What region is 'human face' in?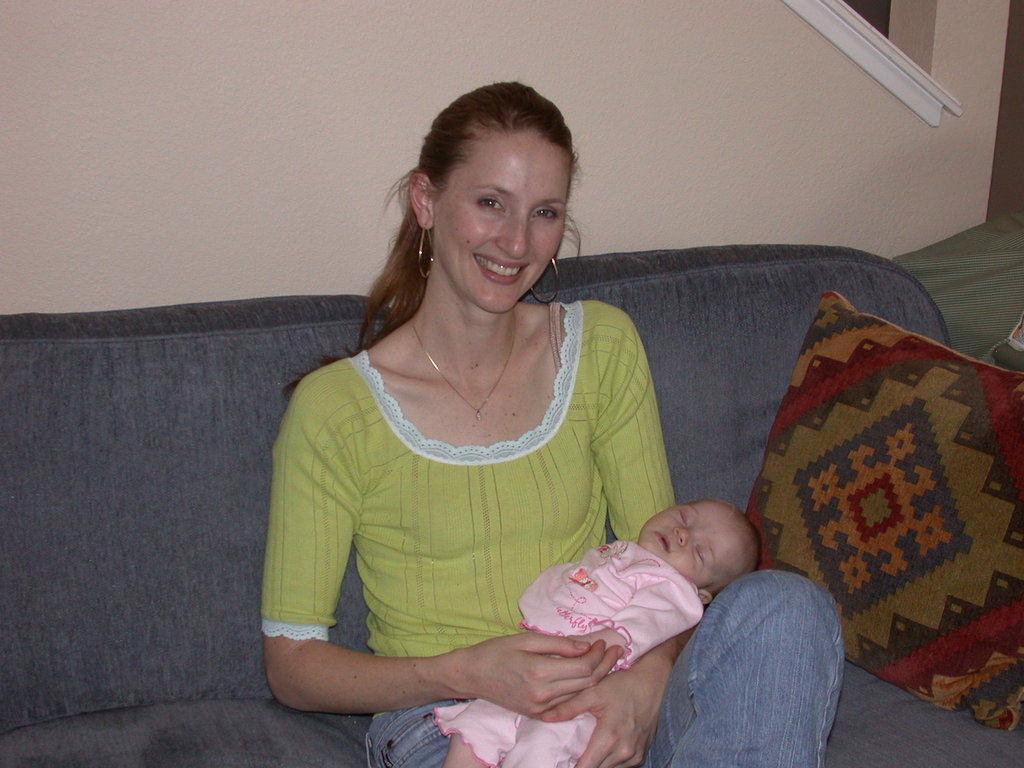
642:507:739:588.
